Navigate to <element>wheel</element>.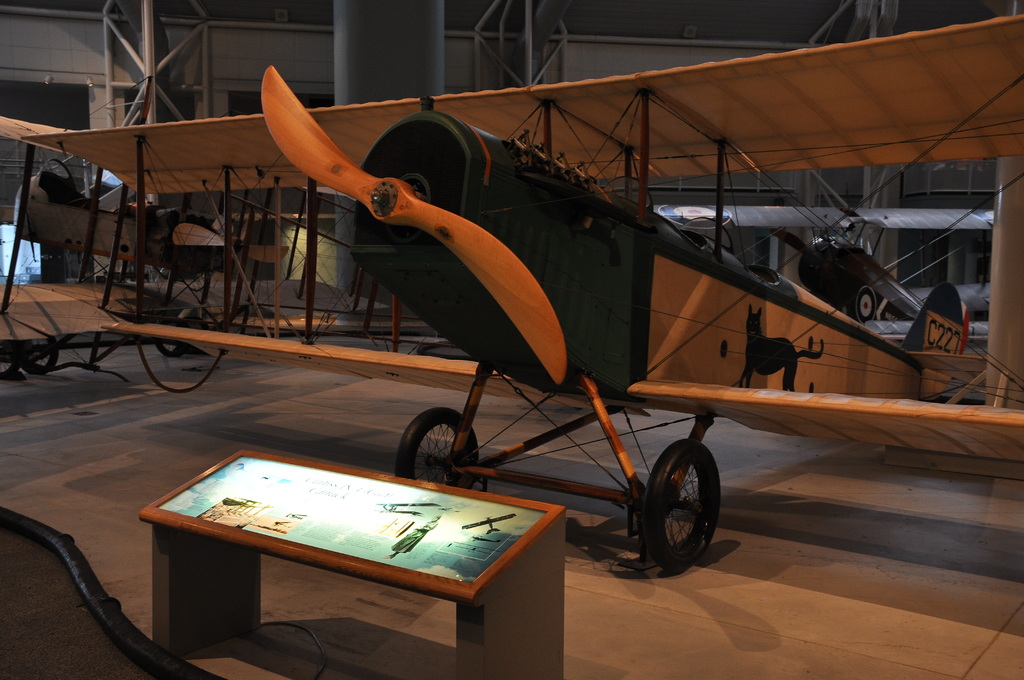
Navigation target: 388,400,481,488.
